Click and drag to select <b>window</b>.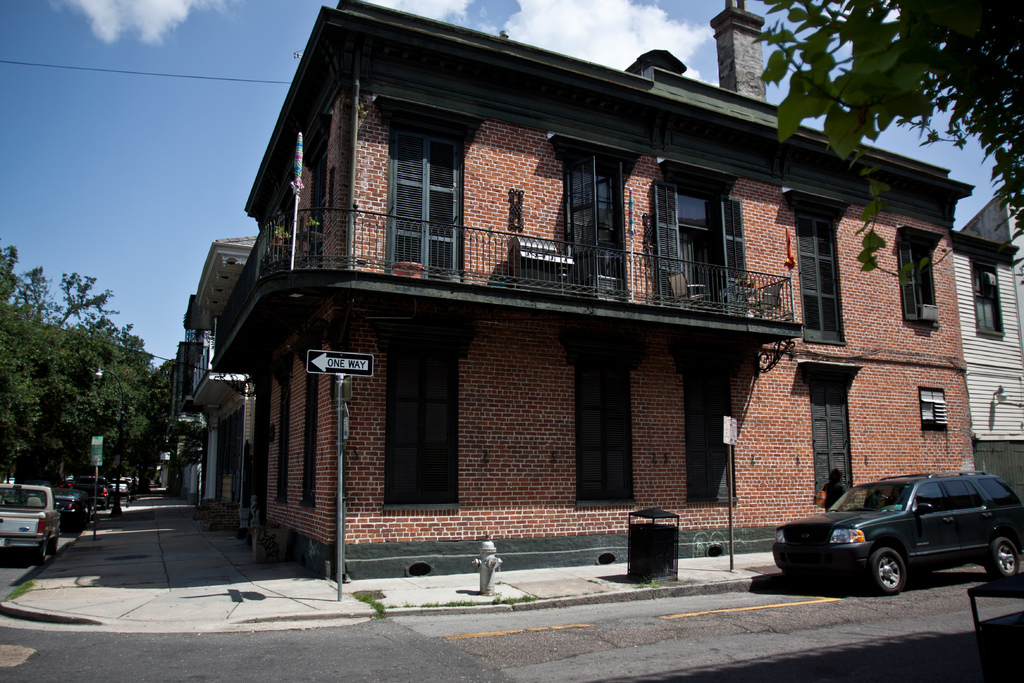
Selection: (left=899, top=235, right=942, bottom=324).
